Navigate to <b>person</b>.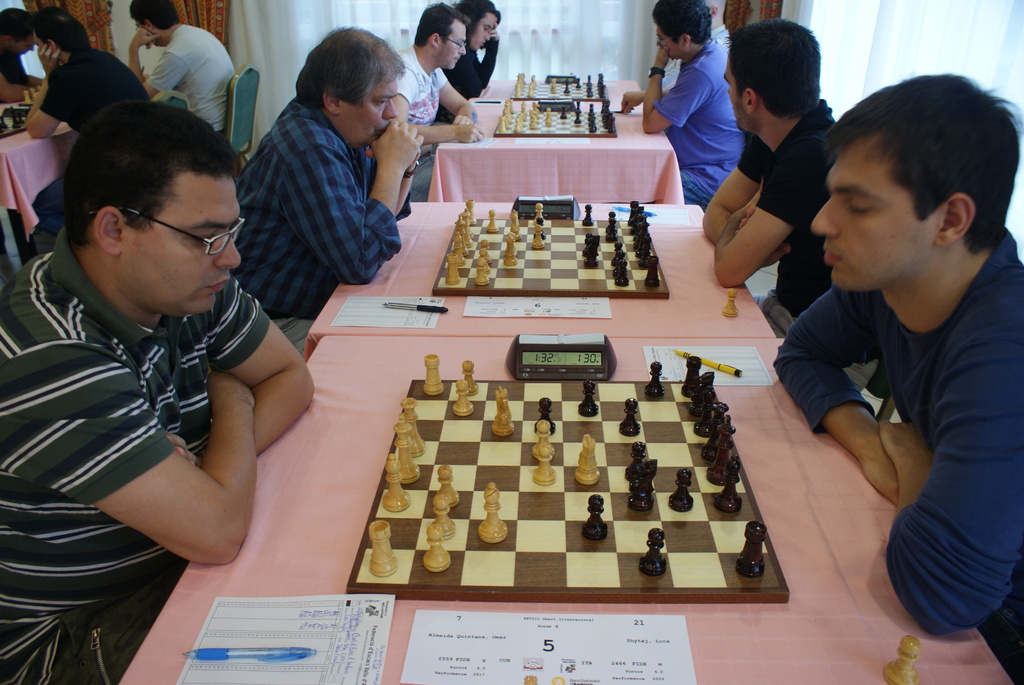
Navigation target: detection(123, 2, 237, 132).
